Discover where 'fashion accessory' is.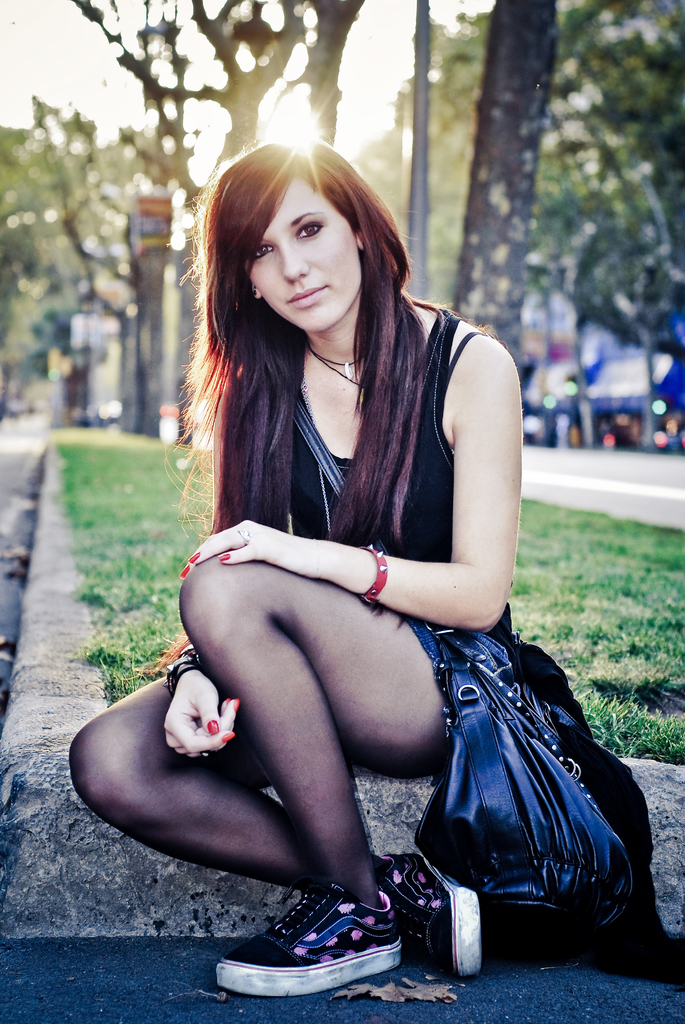
Discovered at box(393, 851, 483, 965).
